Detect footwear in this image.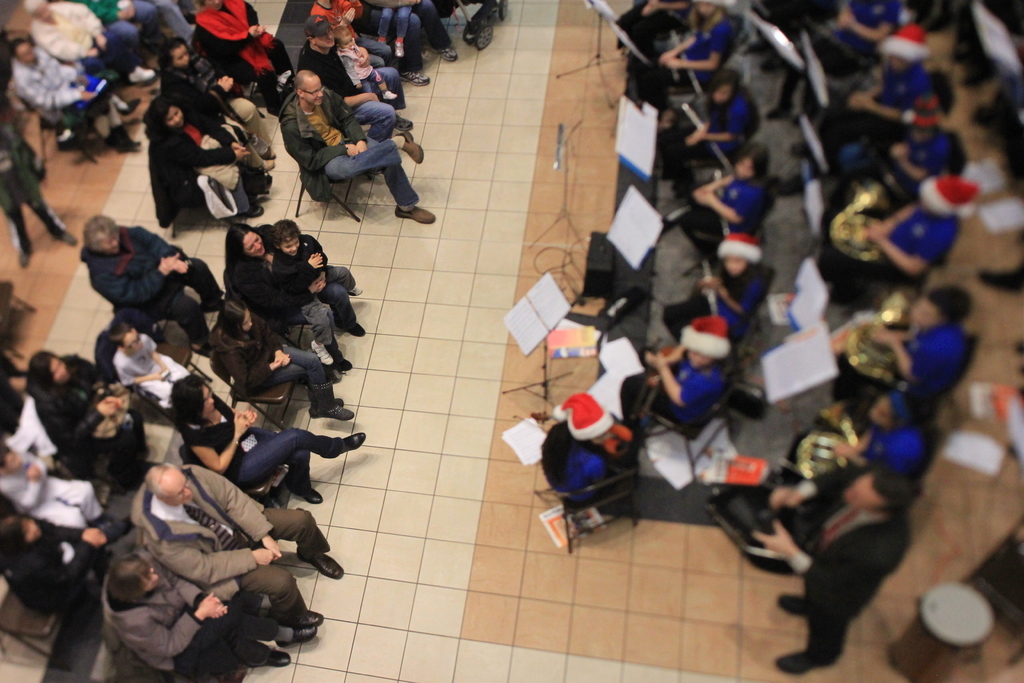
Detection: box(242, 202, 263, 219).
